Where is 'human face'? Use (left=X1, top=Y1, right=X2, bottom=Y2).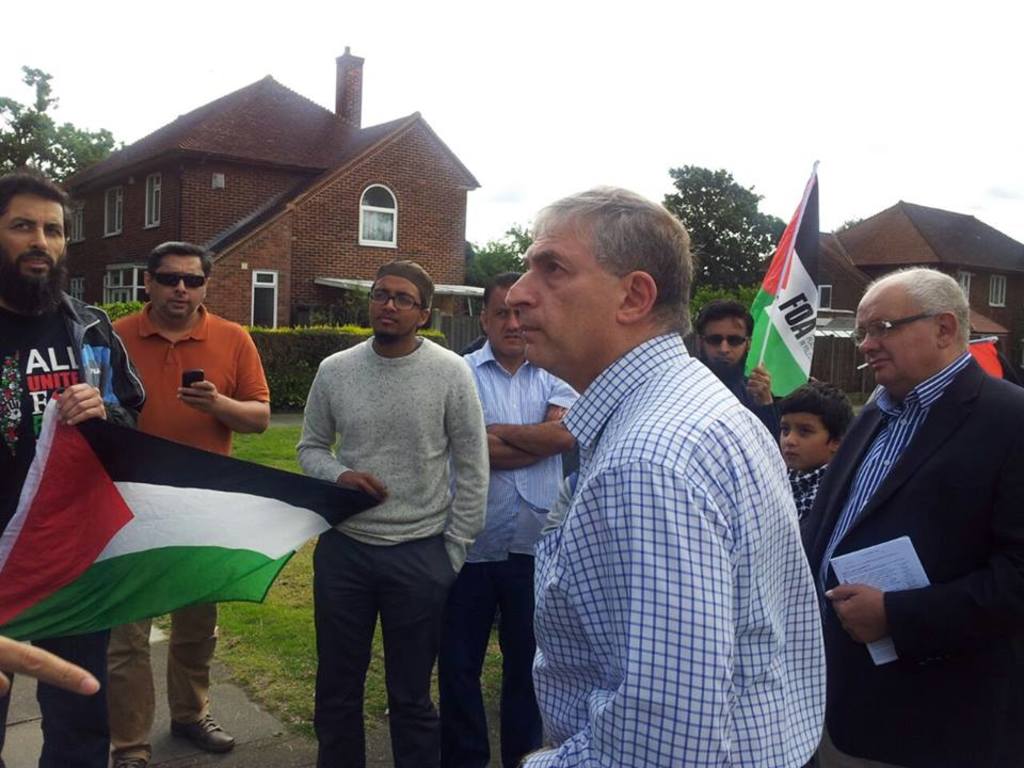
(left=491, top=289, right=525, bottom=351).
